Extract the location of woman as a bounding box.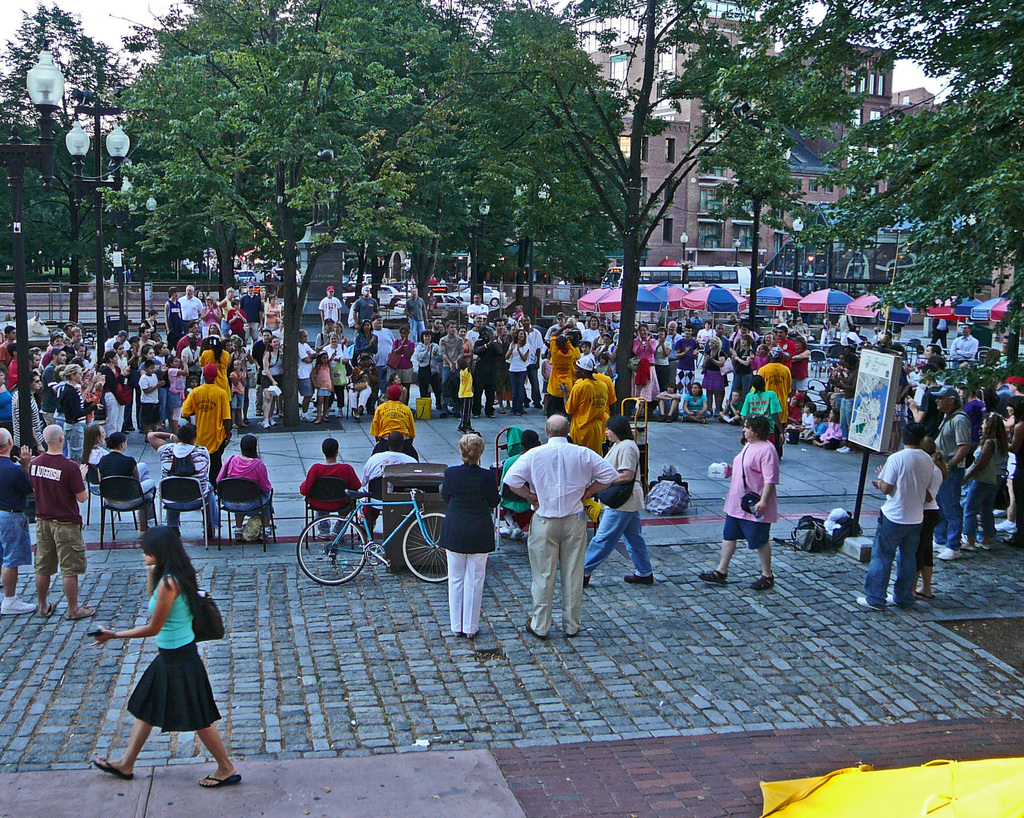
x1=596, y1=333, x2=619, y2=372.
